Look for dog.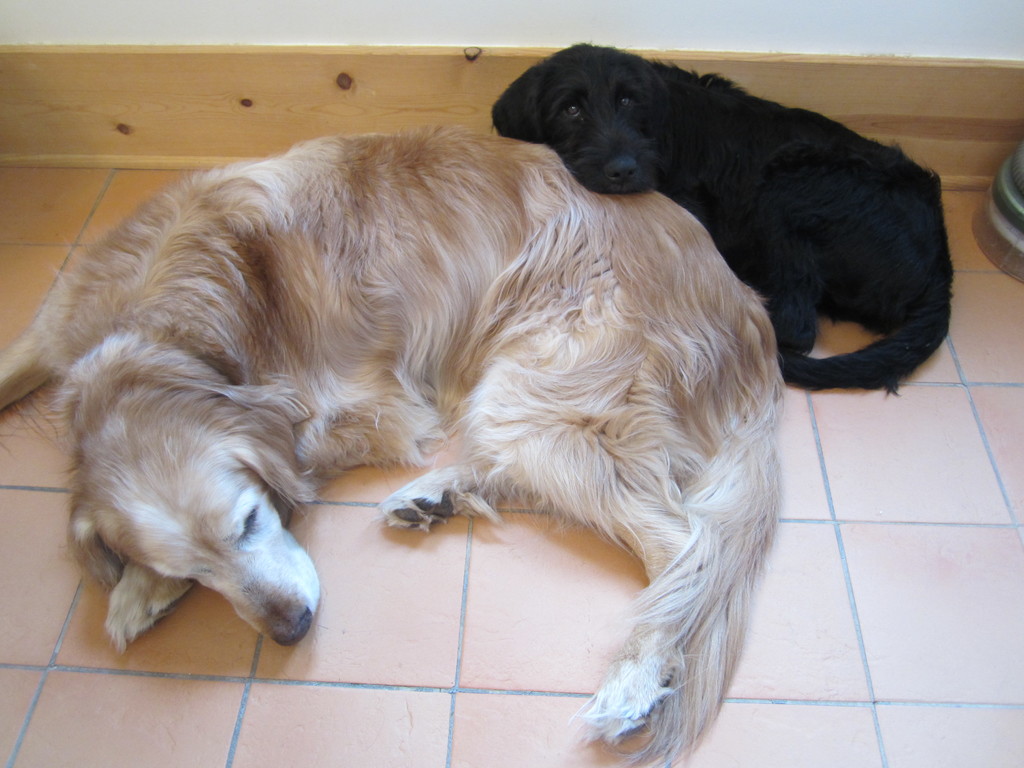
Found: locate(492, 37, 953, 393).
